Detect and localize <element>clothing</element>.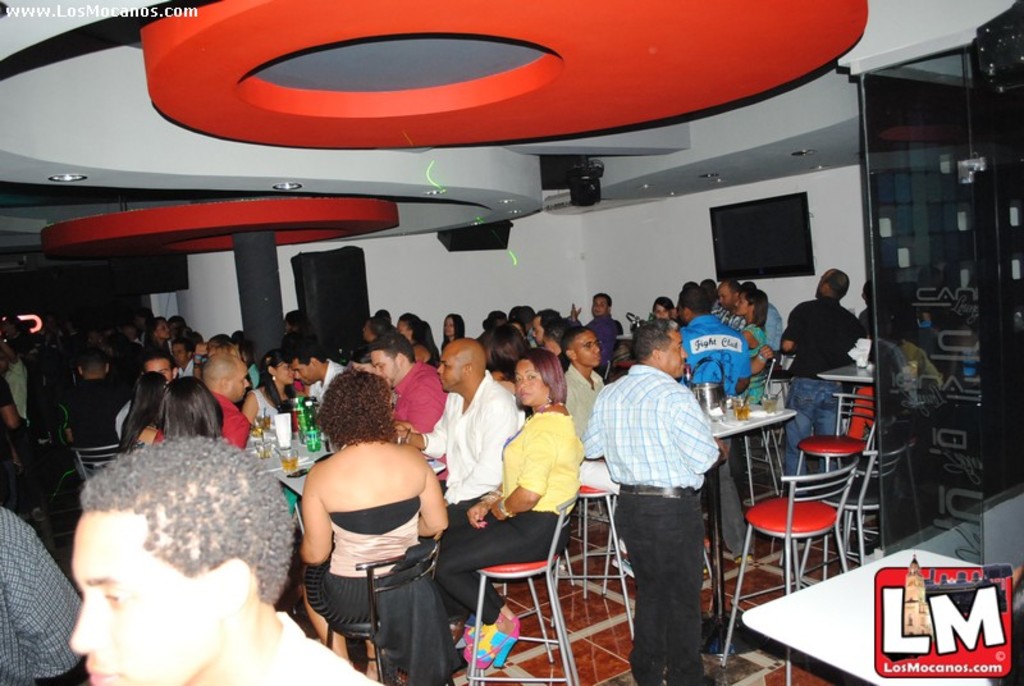
Localized at rect(434, 398, 584, 613).
